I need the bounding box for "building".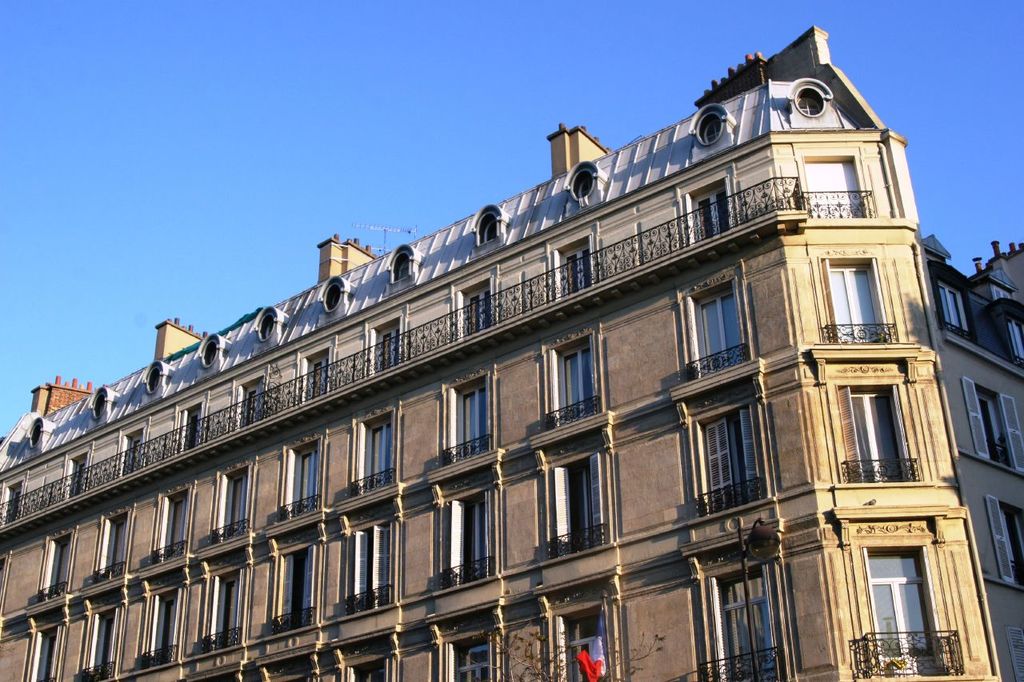
Here it is: x1=0, y1=25, x2=1001, y2=681.
